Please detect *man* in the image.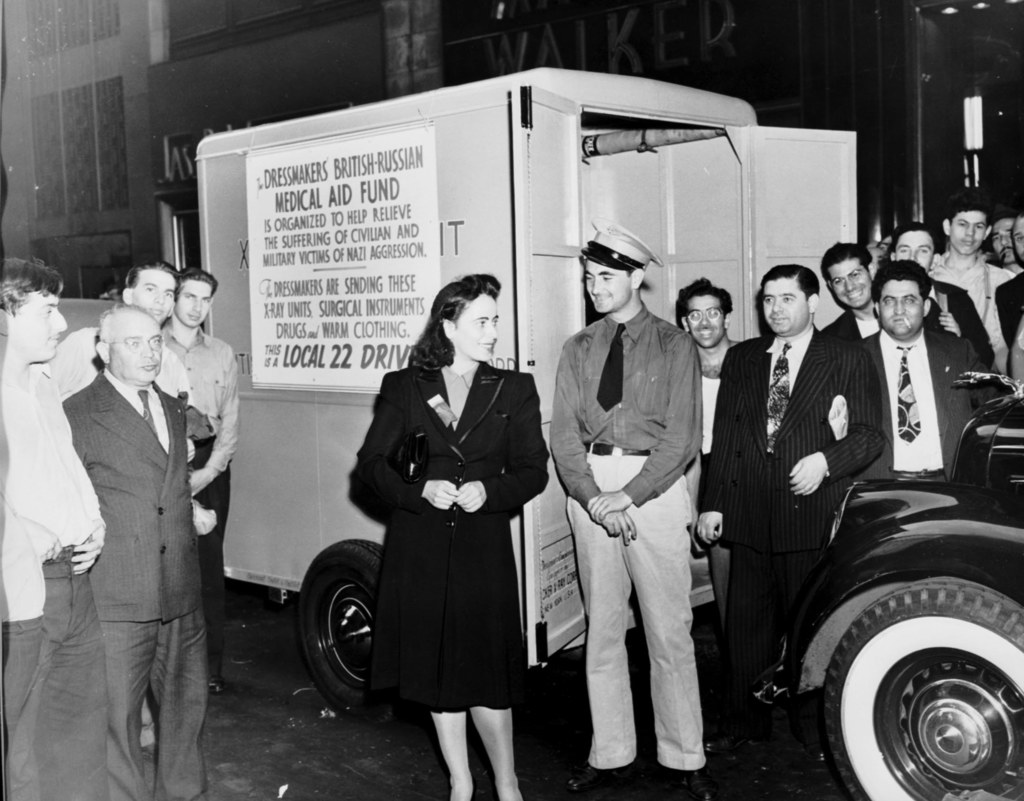
(x1=60, y1=302, x2=230, y2=800).
